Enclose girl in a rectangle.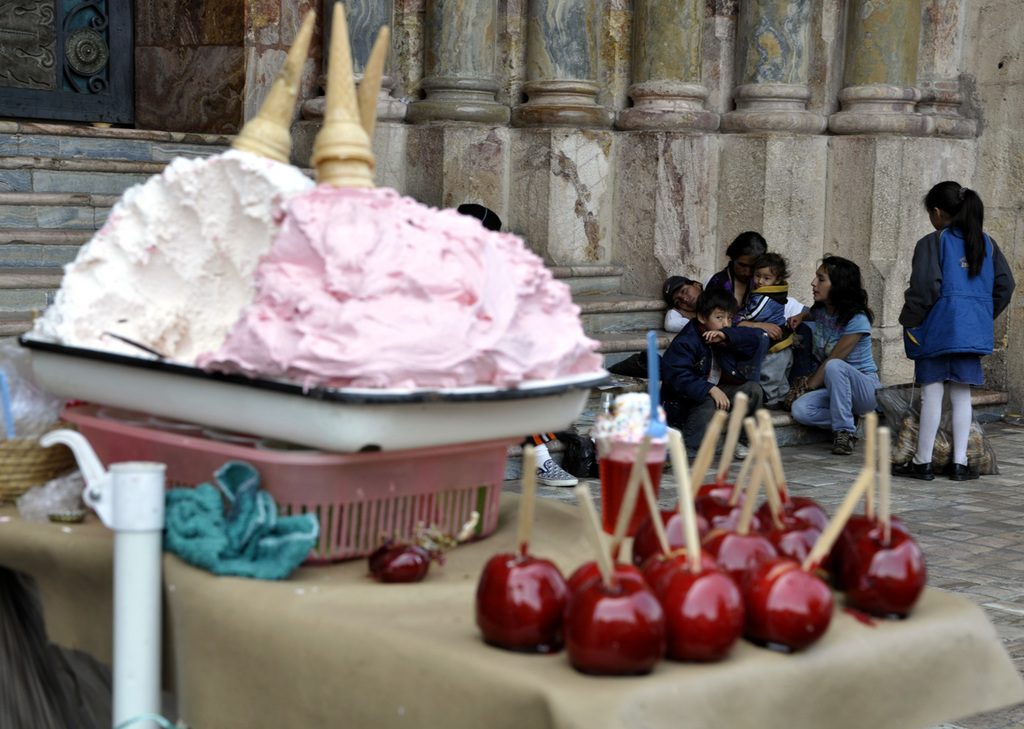
crop(889, 178, 1017, 475).
